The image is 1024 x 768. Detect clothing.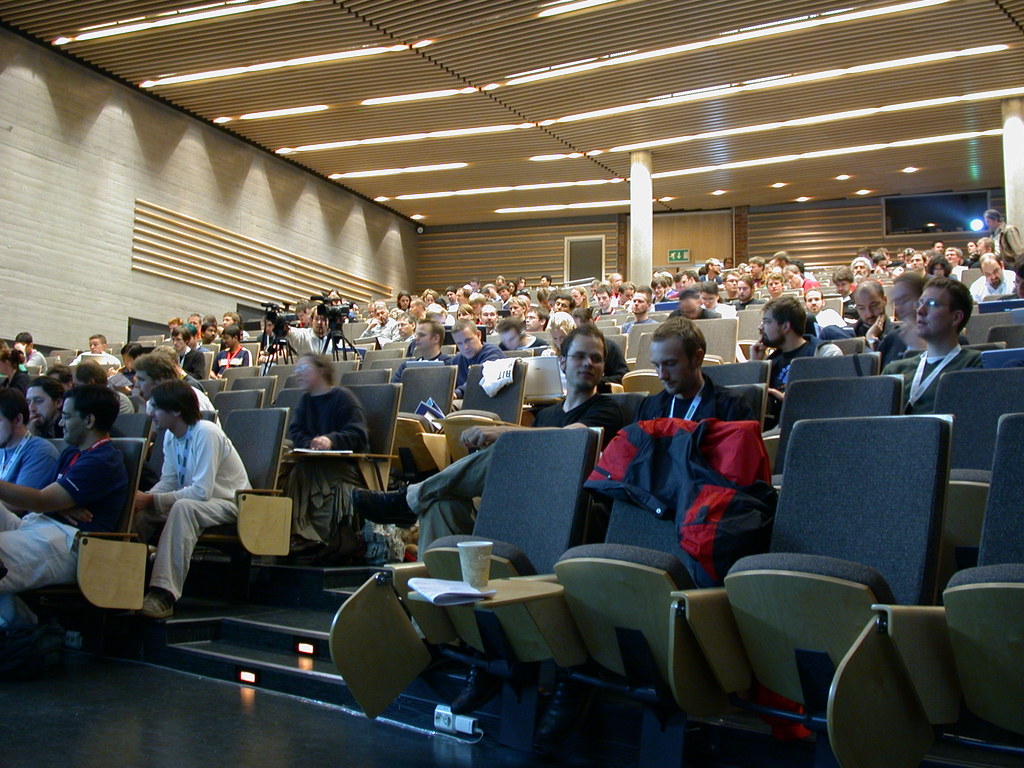
Detection: x1=0 y1=429 x2=63 y2=504.
